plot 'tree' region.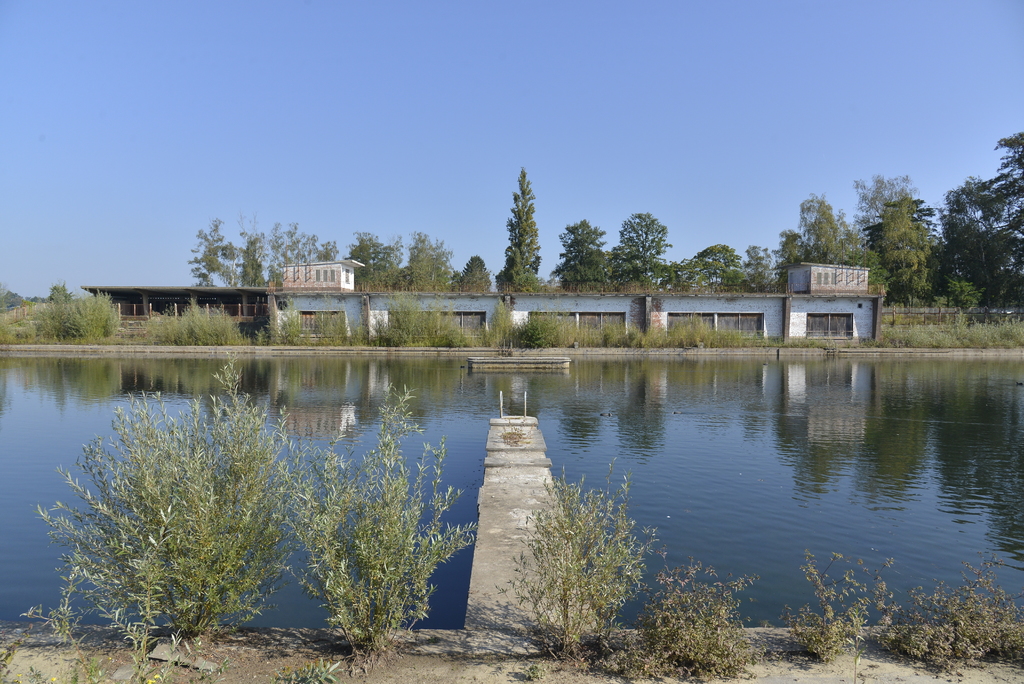
Plotted at (0, 273, 120, 341).
